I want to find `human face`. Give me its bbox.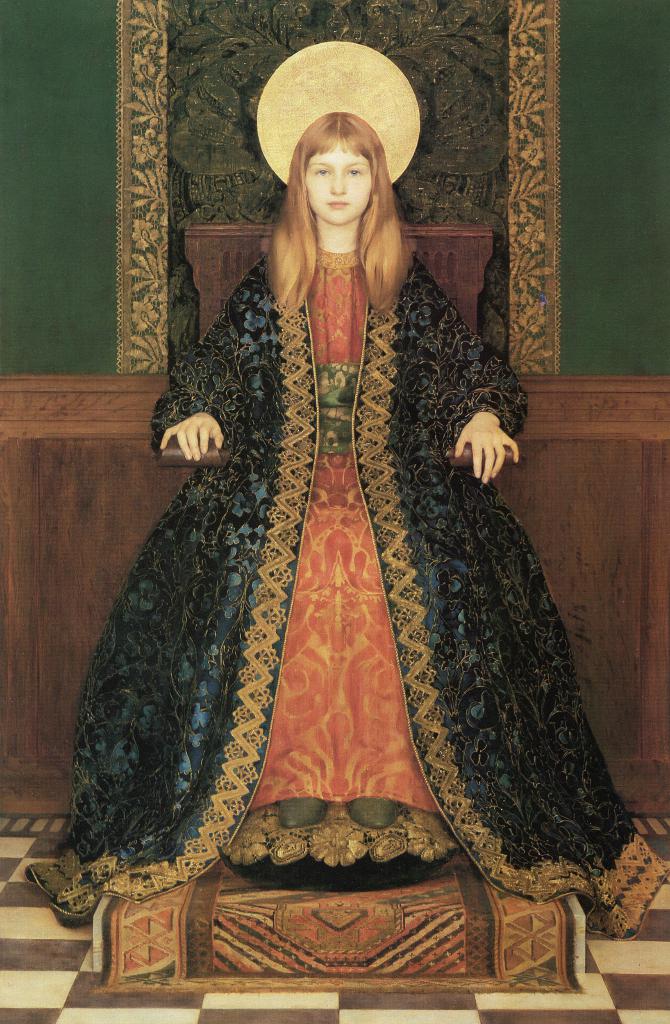
BBox(307, 153, 377, 225).
